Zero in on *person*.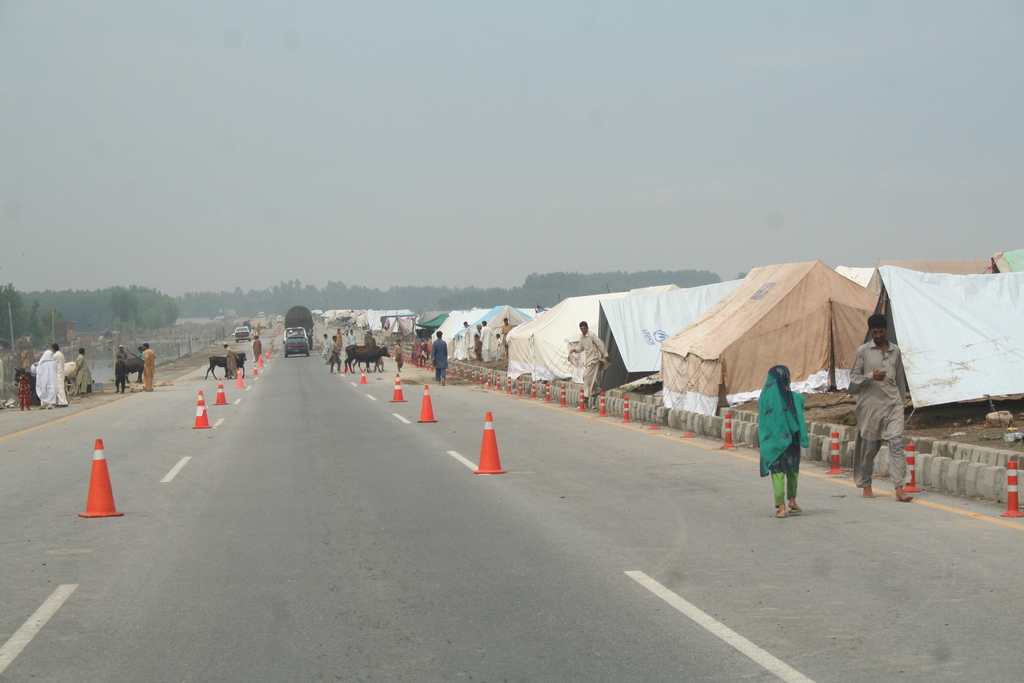
Zeroed in: (x1=324, y1=336, x2=343, y2=372).
